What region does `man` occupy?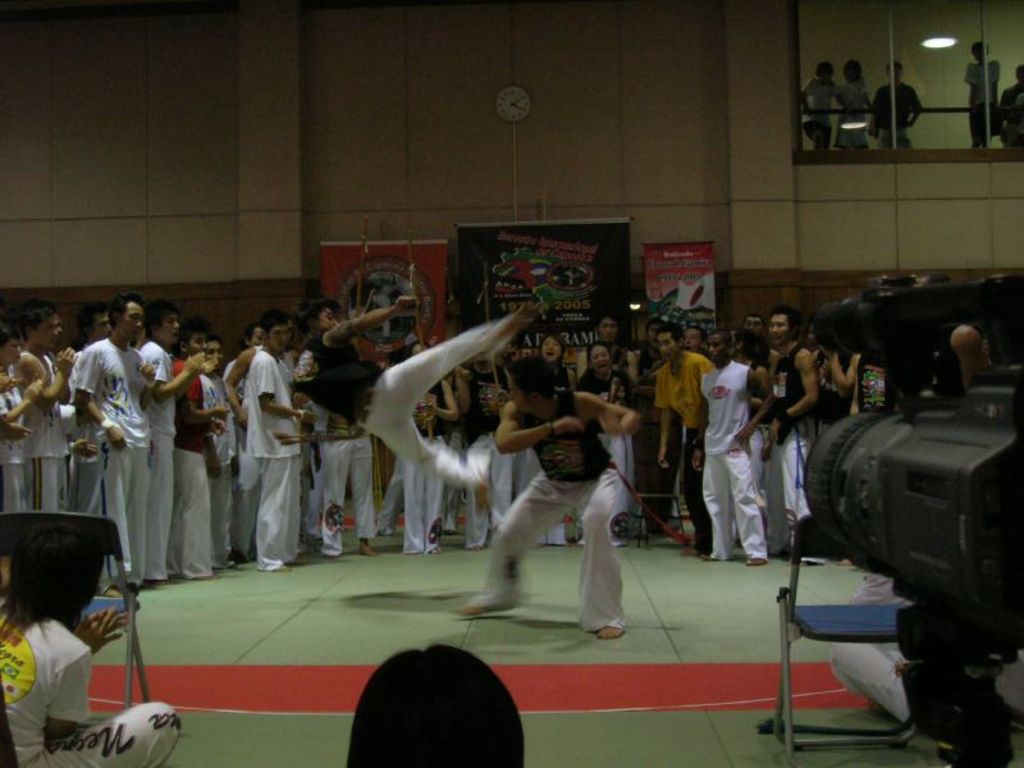
826:570:1023:726.
